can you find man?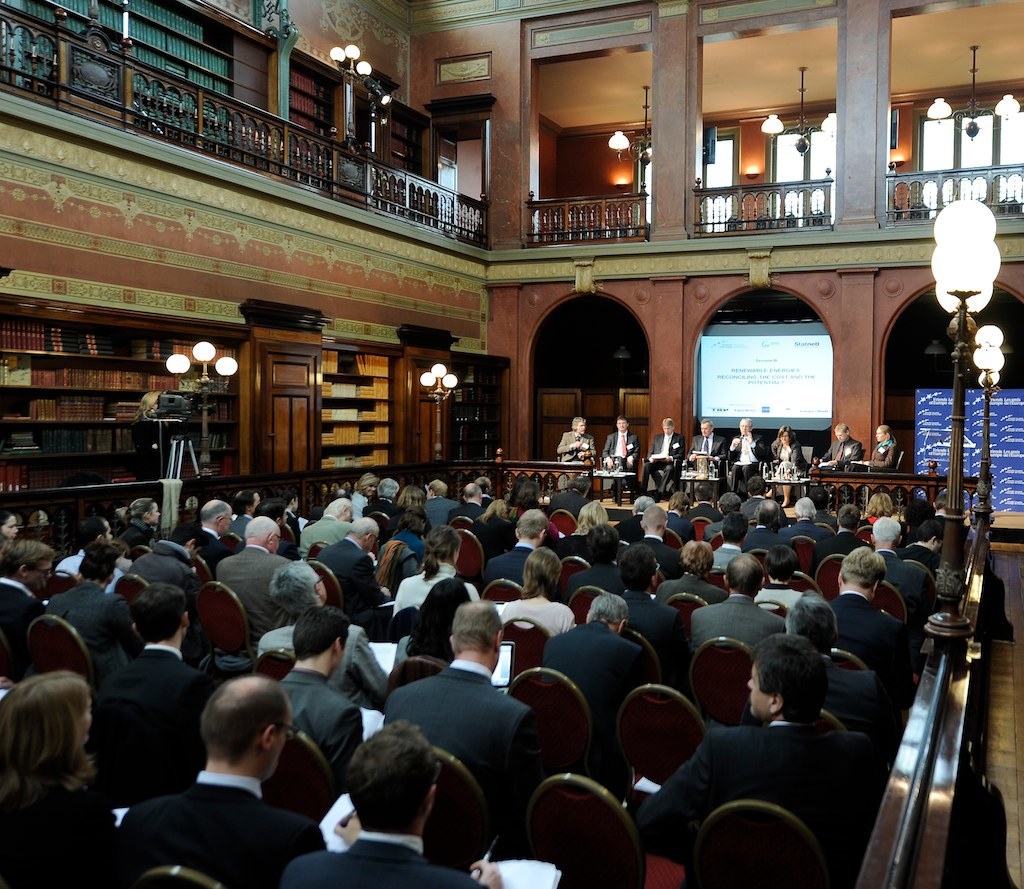
Yes, bounding box: <box>840,540,919,699</box>.
